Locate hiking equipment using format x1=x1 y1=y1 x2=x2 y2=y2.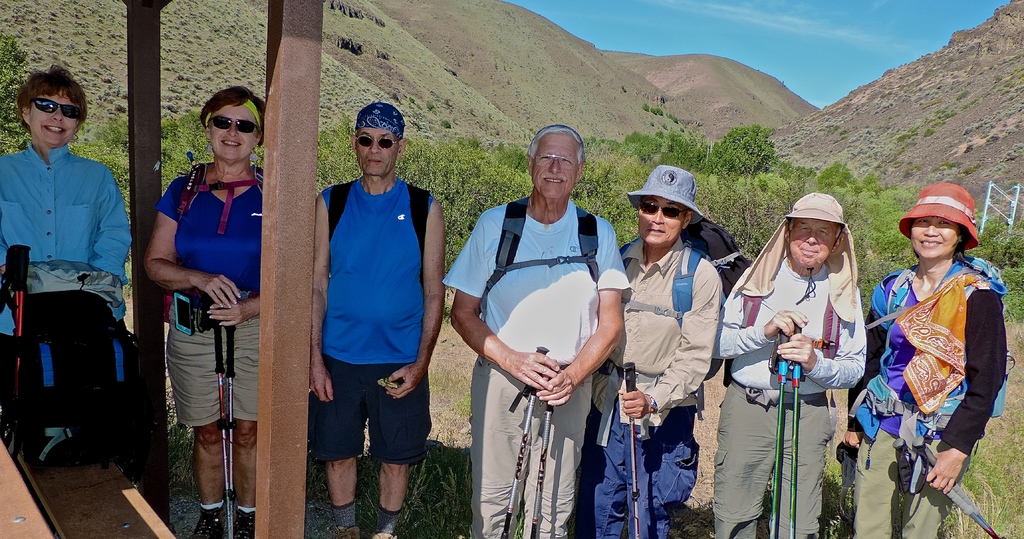
x1=504 y1=341 x2=548 y2=538.
